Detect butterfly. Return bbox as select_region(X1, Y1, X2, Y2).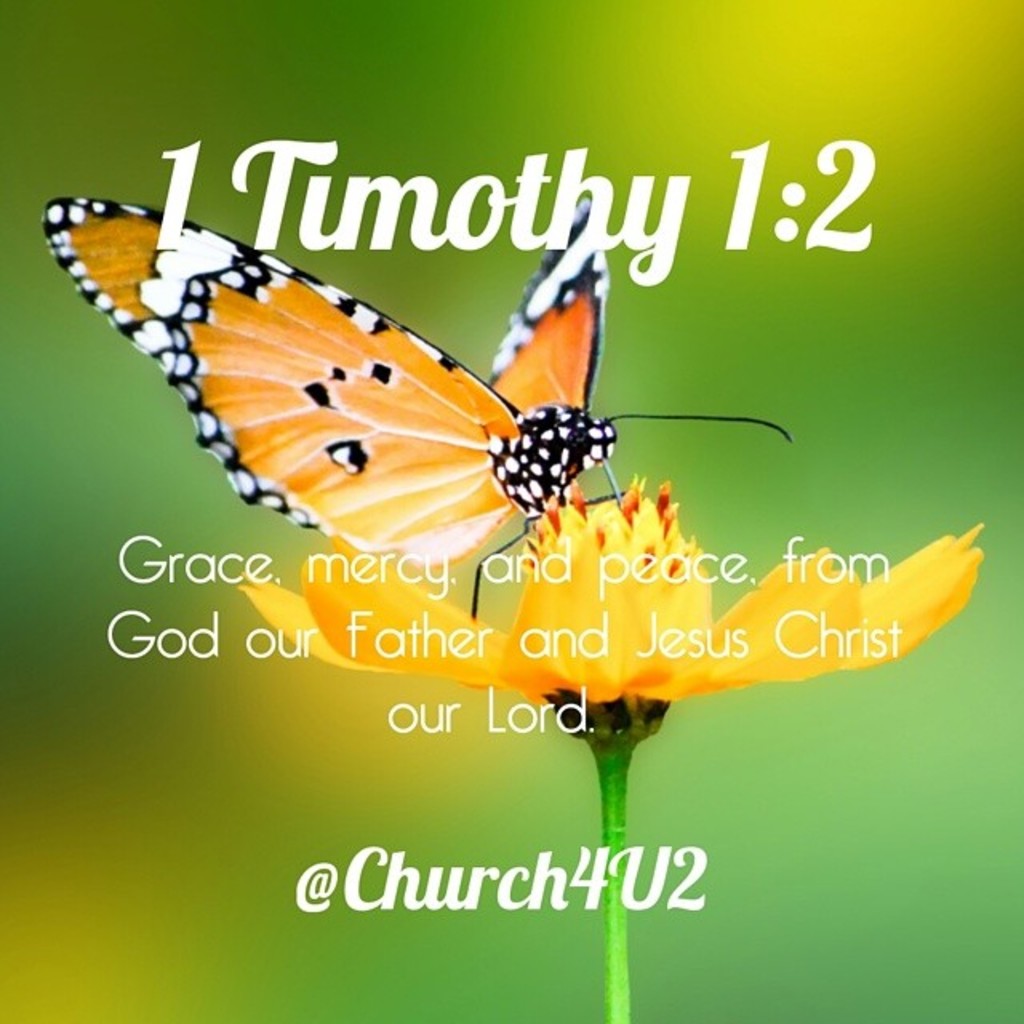
select_region(34, 144, 795, 613).
